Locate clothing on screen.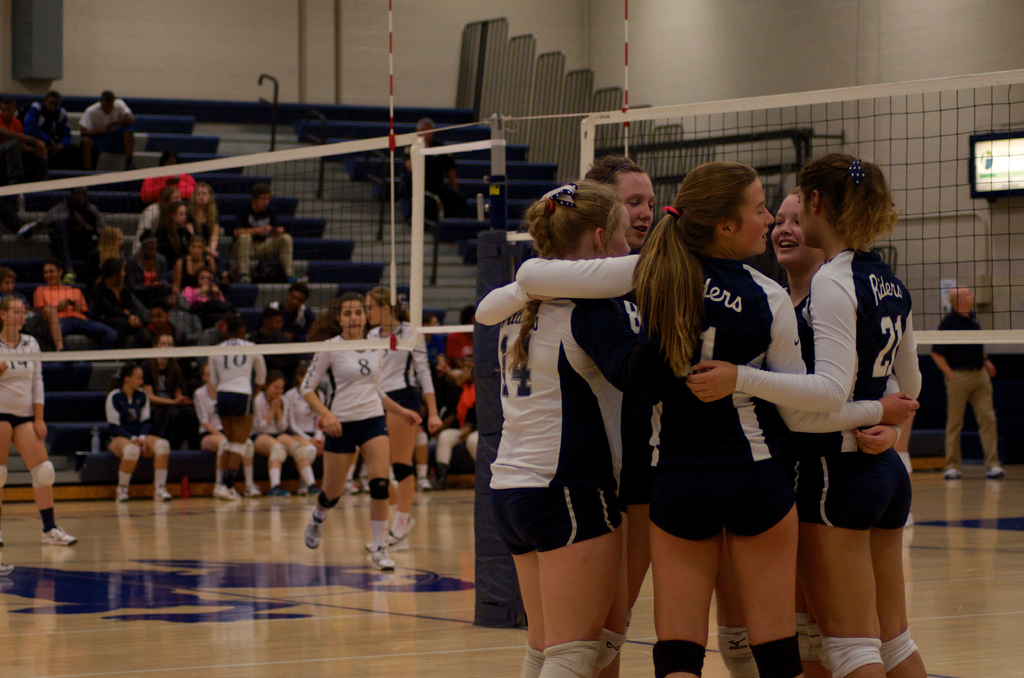
On screen at left=486, top=272, right=637, bottom=549.
